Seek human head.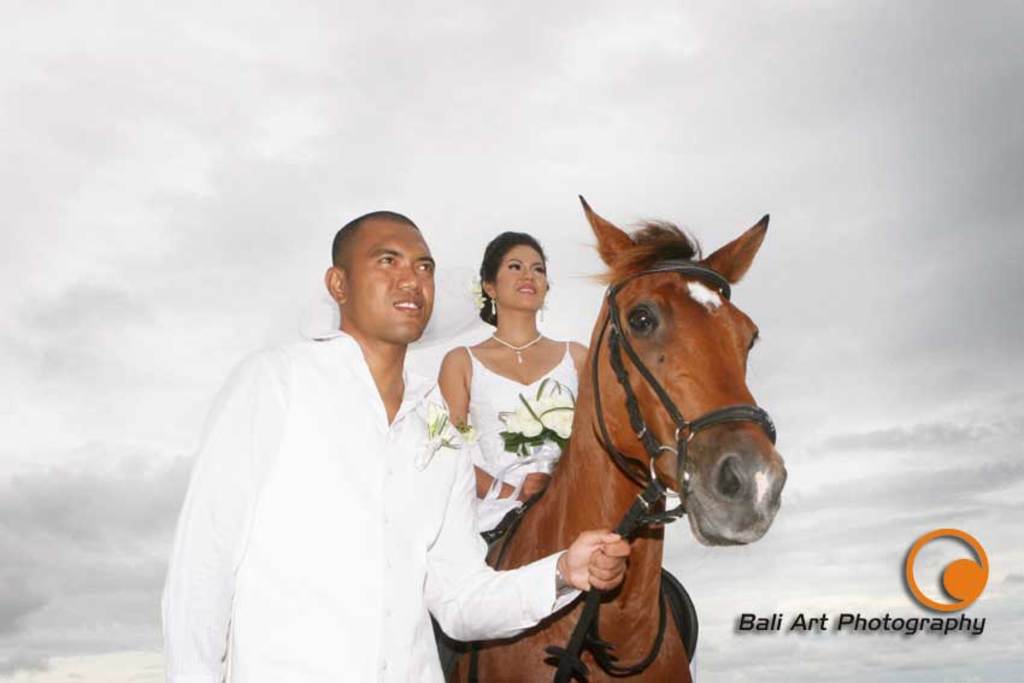
[left=483, top=234, right=548, bottom=308].
